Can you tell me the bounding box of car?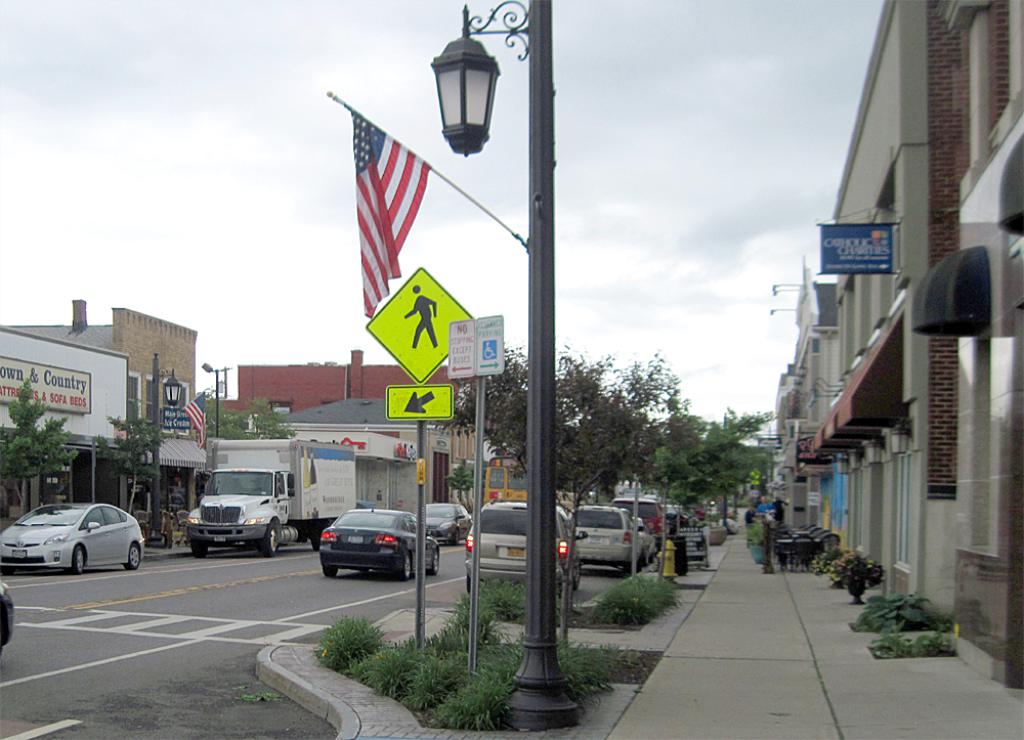
bbox(0, 506, 145, 576).
